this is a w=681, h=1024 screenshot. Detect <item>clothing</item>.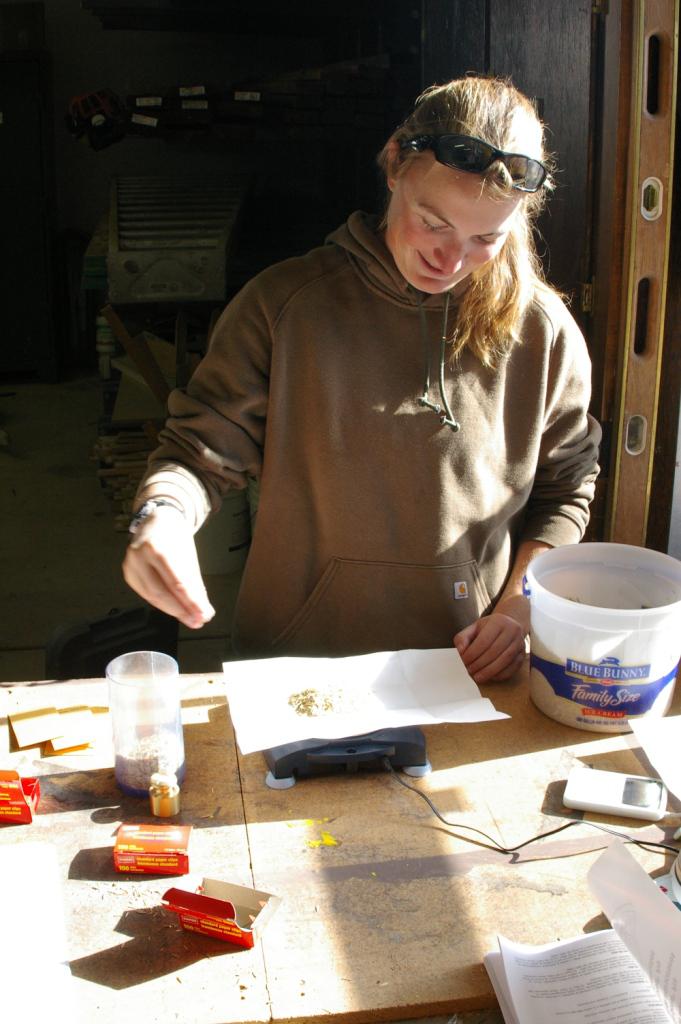
Rect(129, 211, 603, 658).
